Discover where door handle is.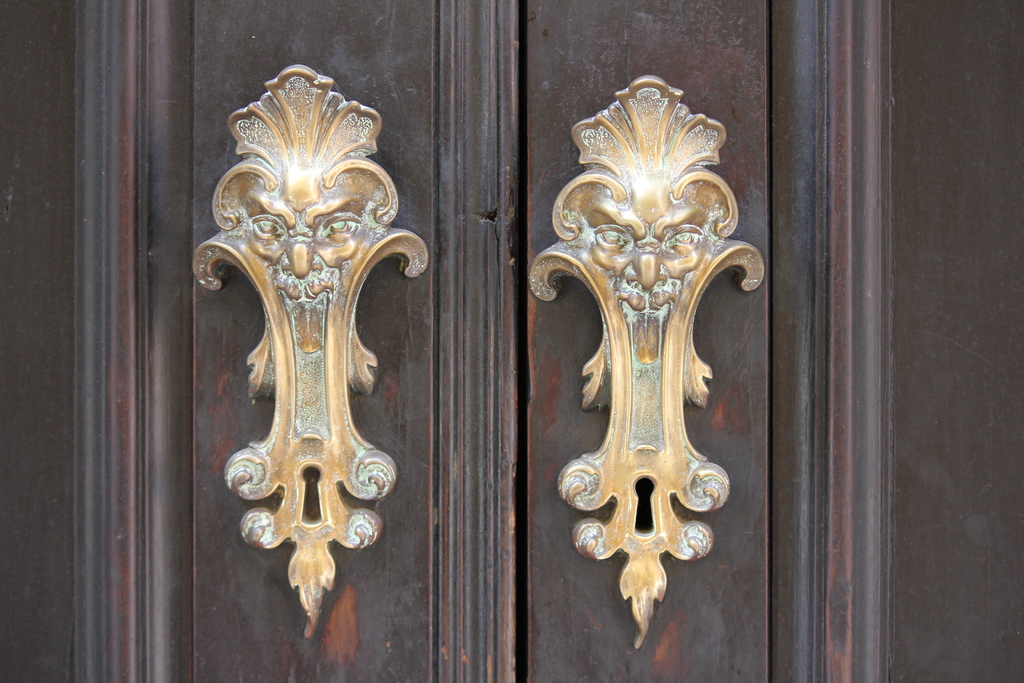
Discovered at pyautogui.locateOnScreen(186, 62, 433, 641).
